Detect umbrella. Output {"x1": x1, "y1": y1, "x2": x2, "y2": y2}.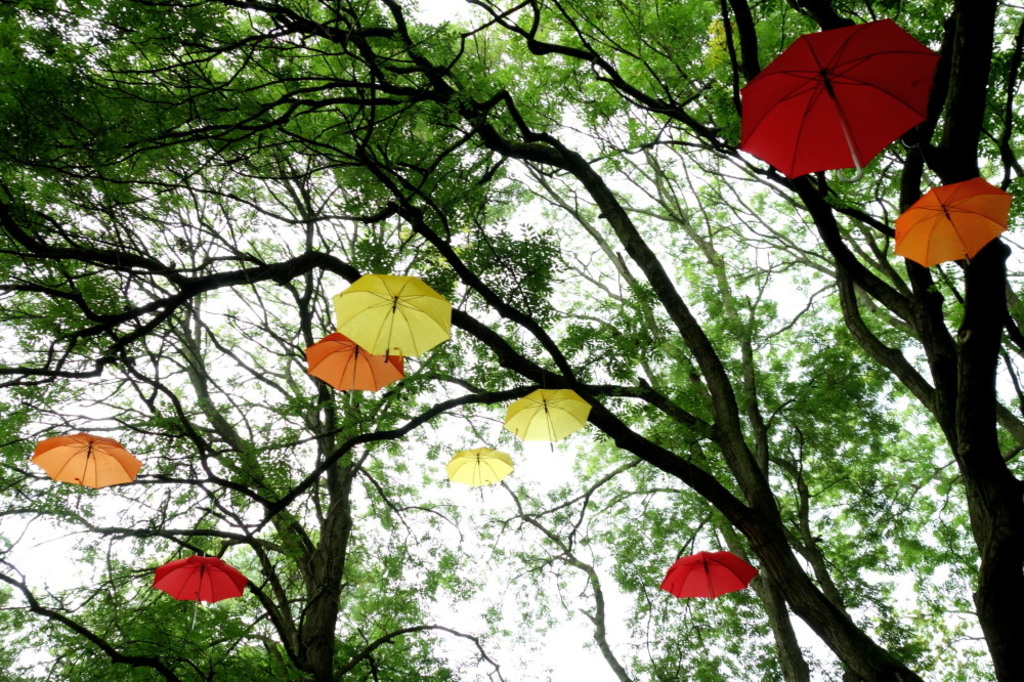
{"x1": 504, "y1": 388, "x2": 592, "y2": 452}.
